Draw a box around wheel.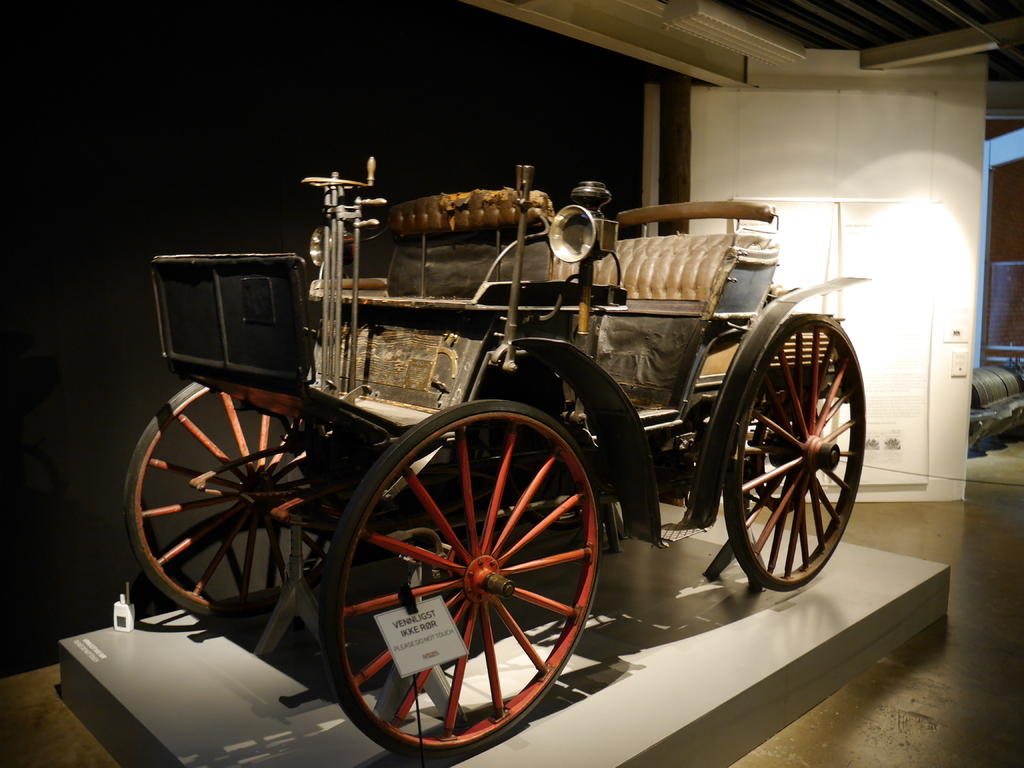
(308,400,605,767).
